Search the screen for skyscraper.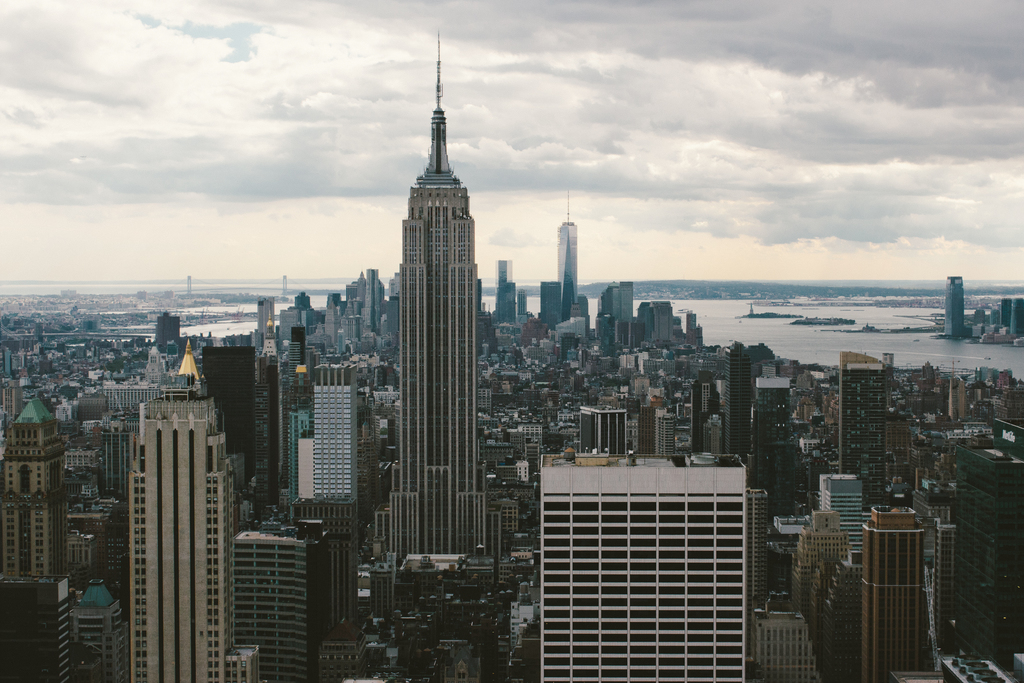
Found at 949,376,966,414.
